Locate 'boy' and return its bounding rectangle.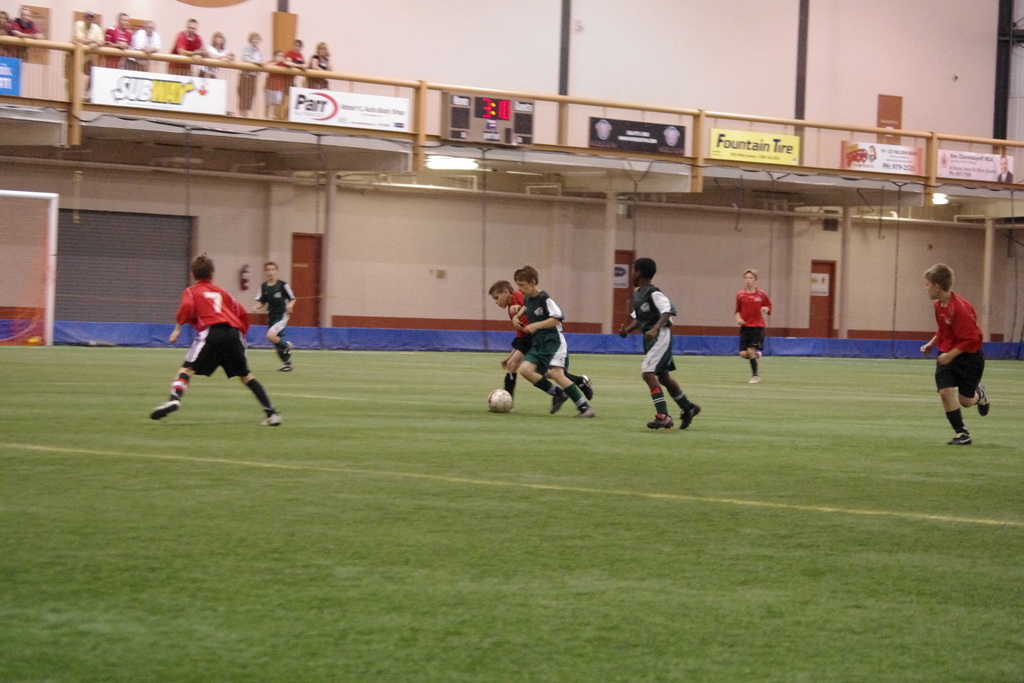
select_region(488, 279, 593, 398).
